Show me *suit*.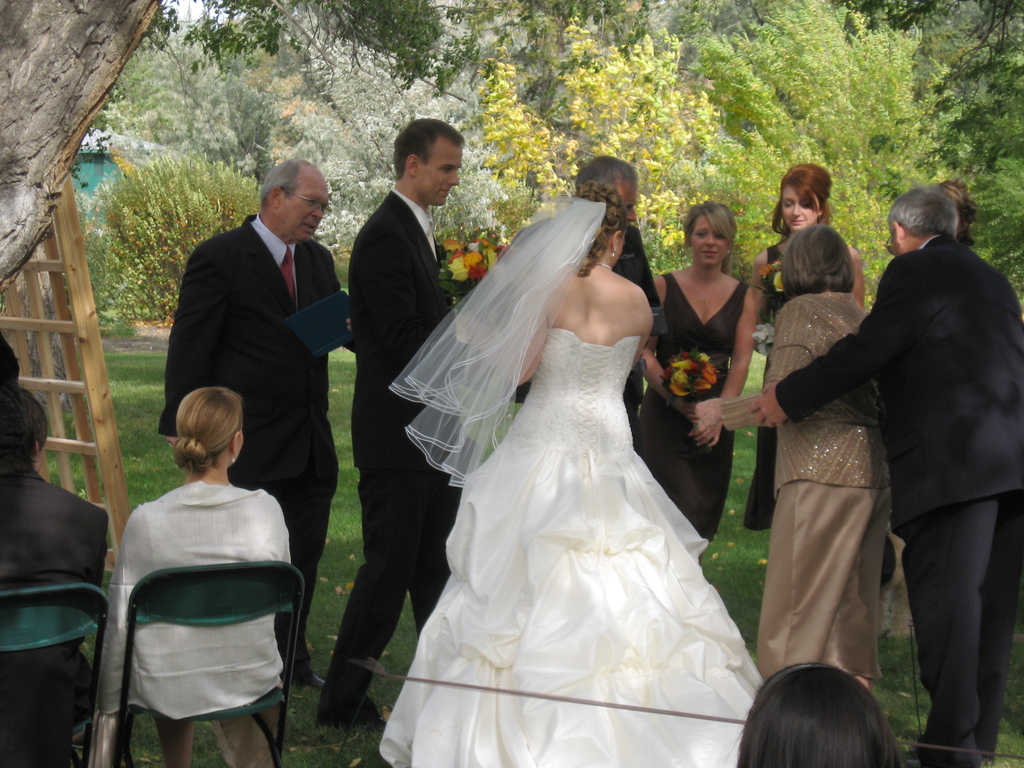
*suit* is here: (163,213,354,669).
